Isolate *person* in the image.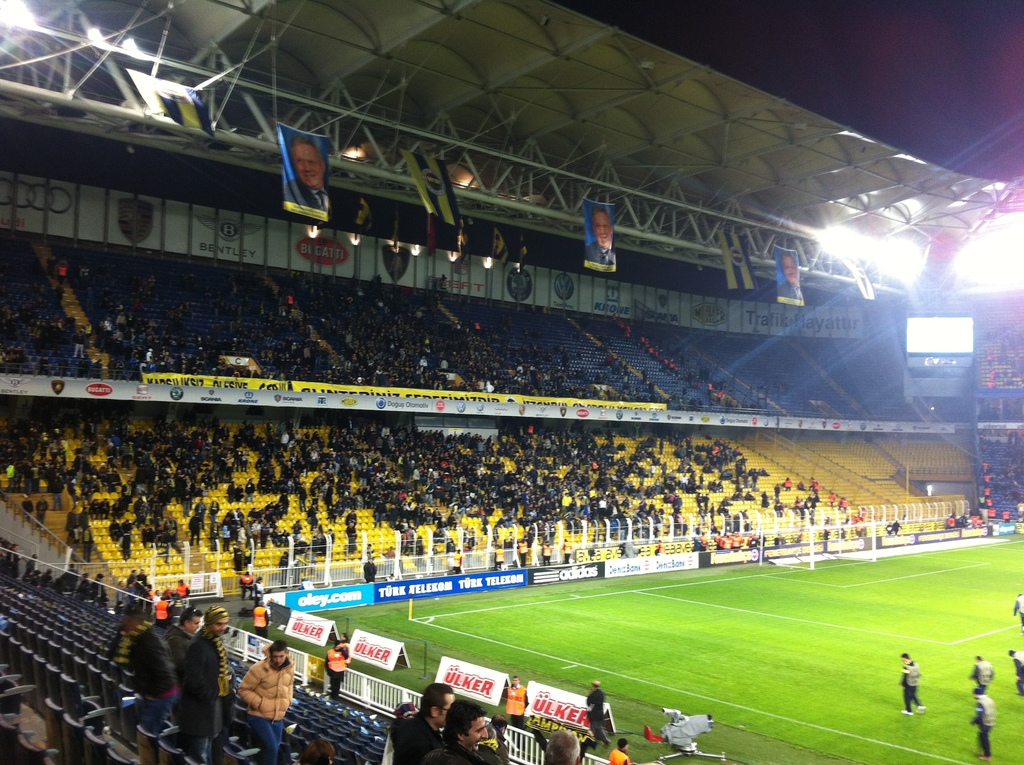
Isolated region: locate(968, 684, 995, 757).
